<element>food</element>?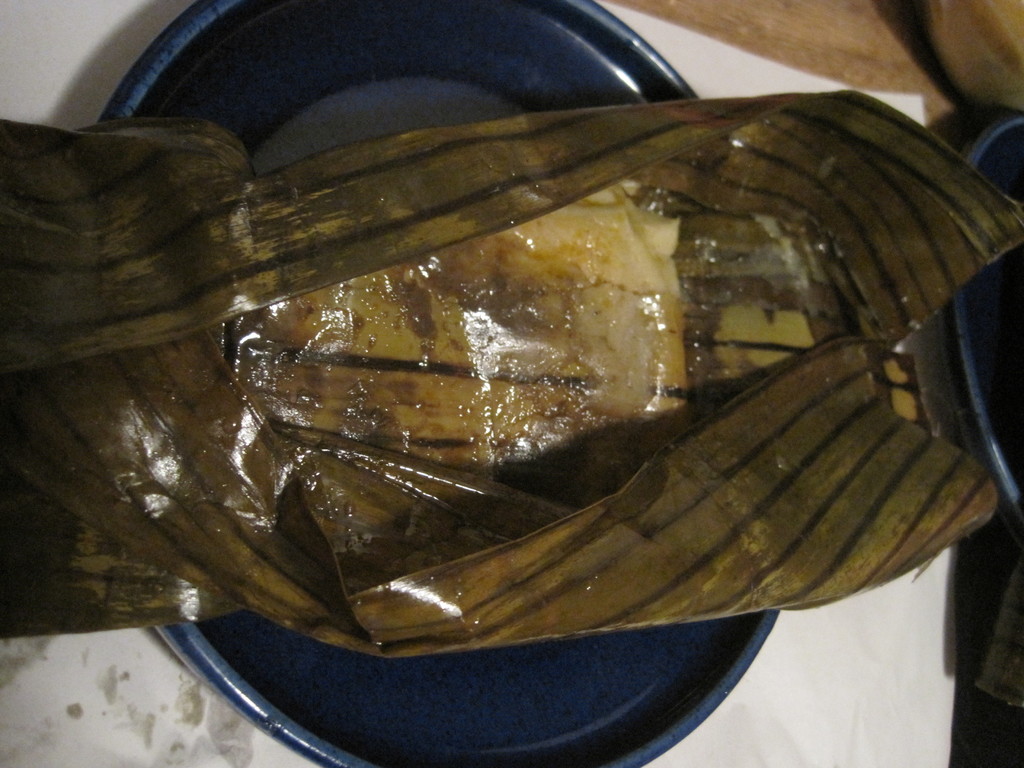
x1=268, y1=179, x2=684, y2=470
